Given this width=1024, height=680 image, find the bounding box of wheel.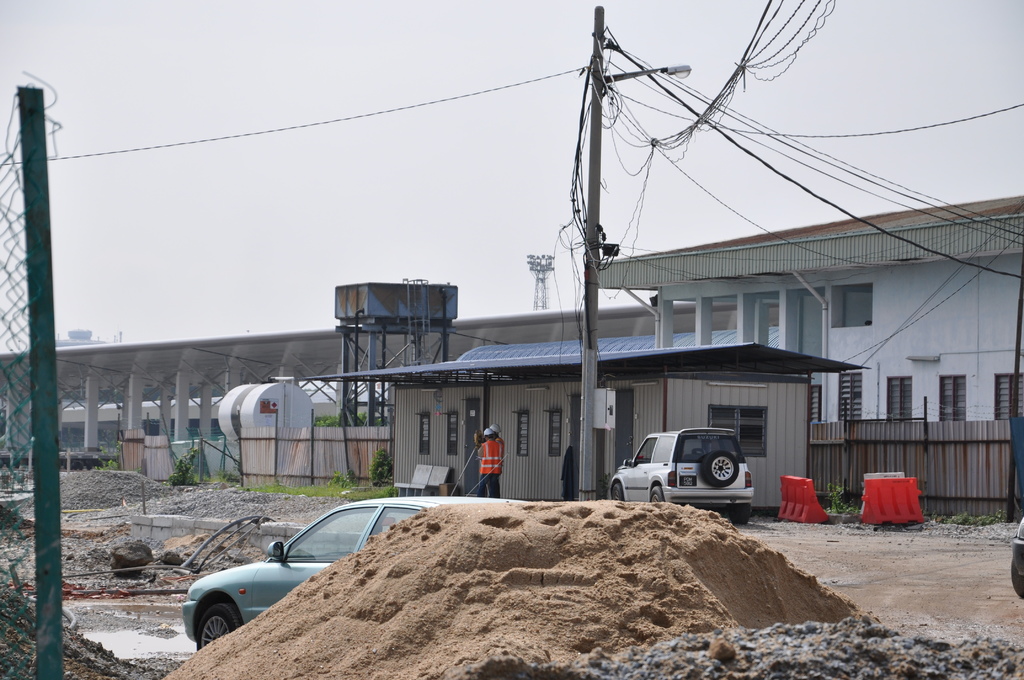
x1=699 y1=454 x2=740 y2=488.
